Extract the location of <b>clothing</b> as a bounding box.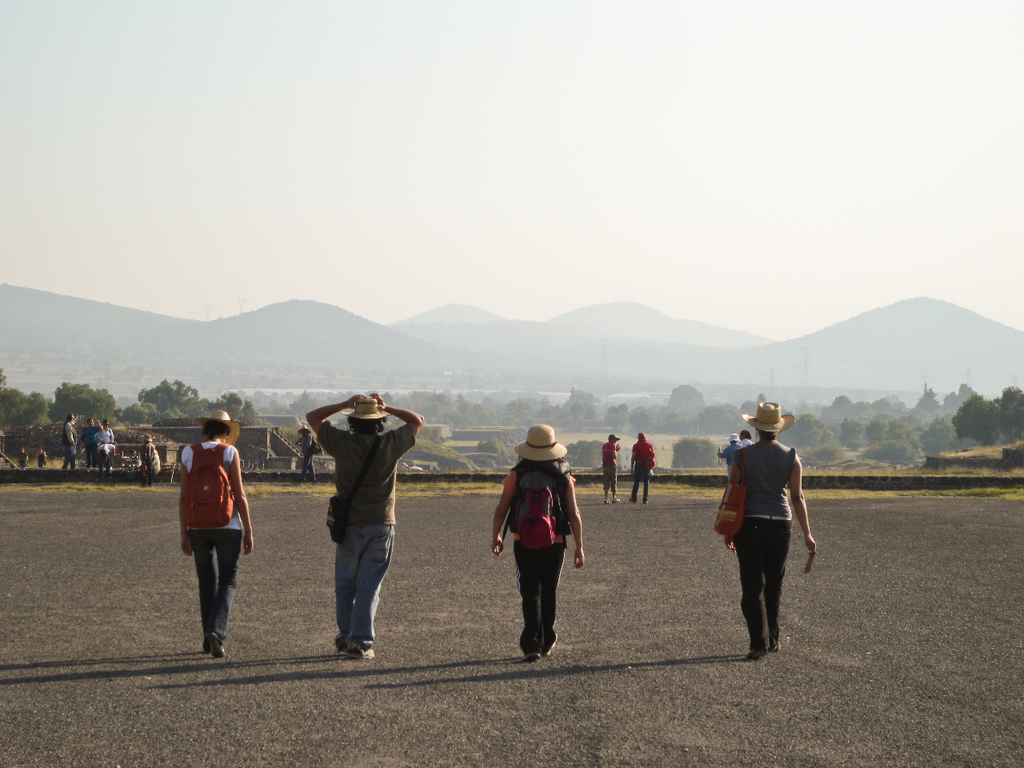
[172,426,244,624].
